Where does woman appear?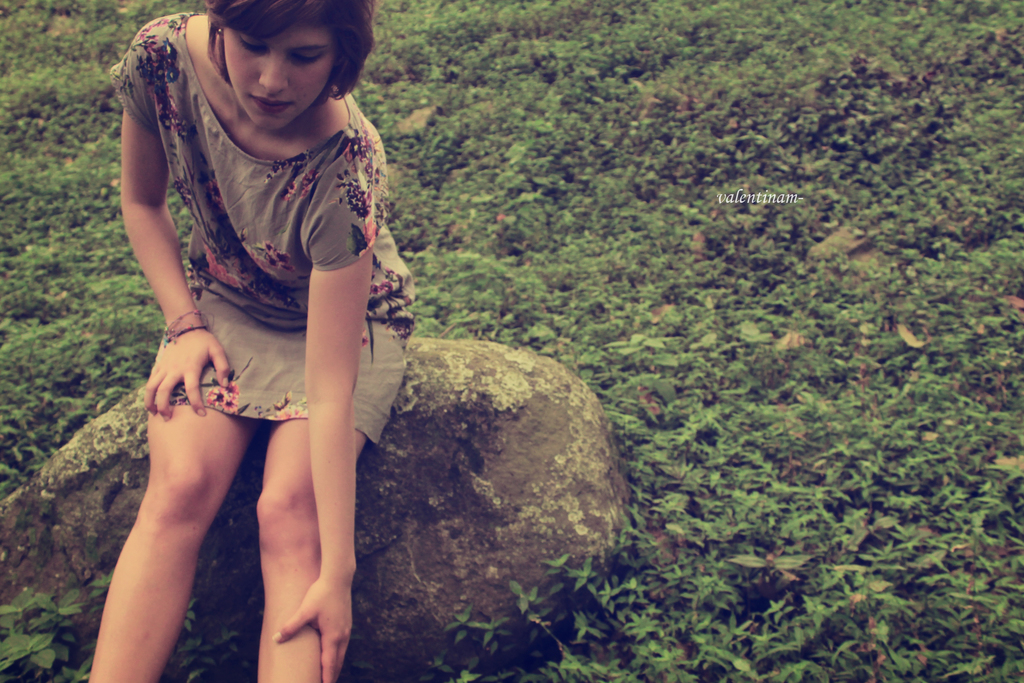
Appears at (x1=78, y1=0, x2=409, y2=678).
